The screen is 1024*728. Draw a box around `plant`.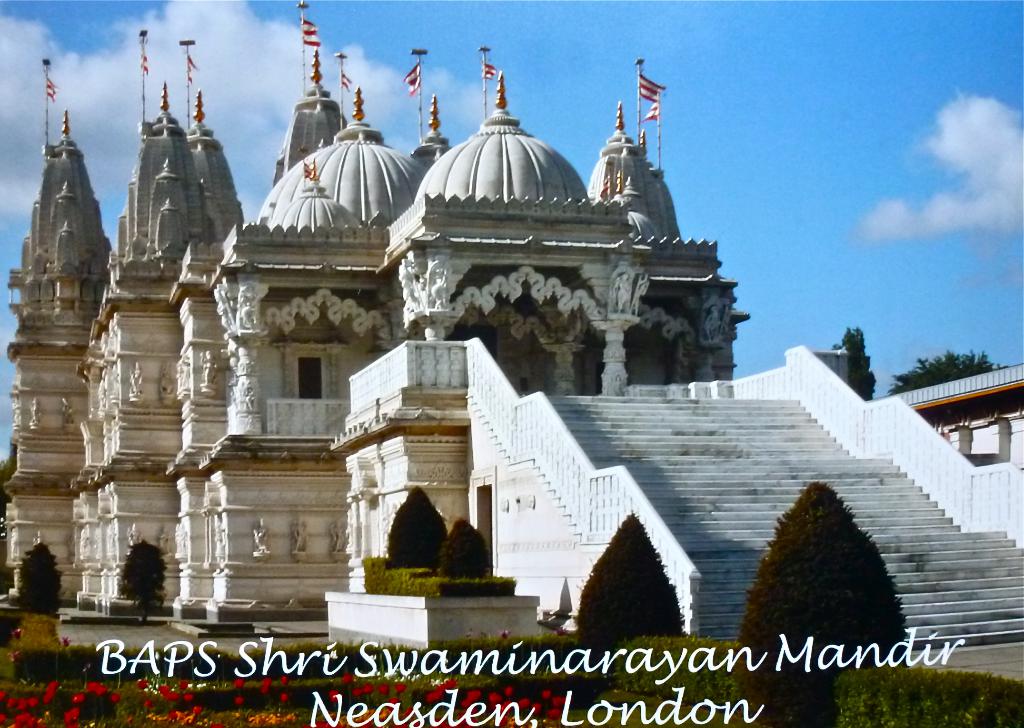
[115,541,166,629].
